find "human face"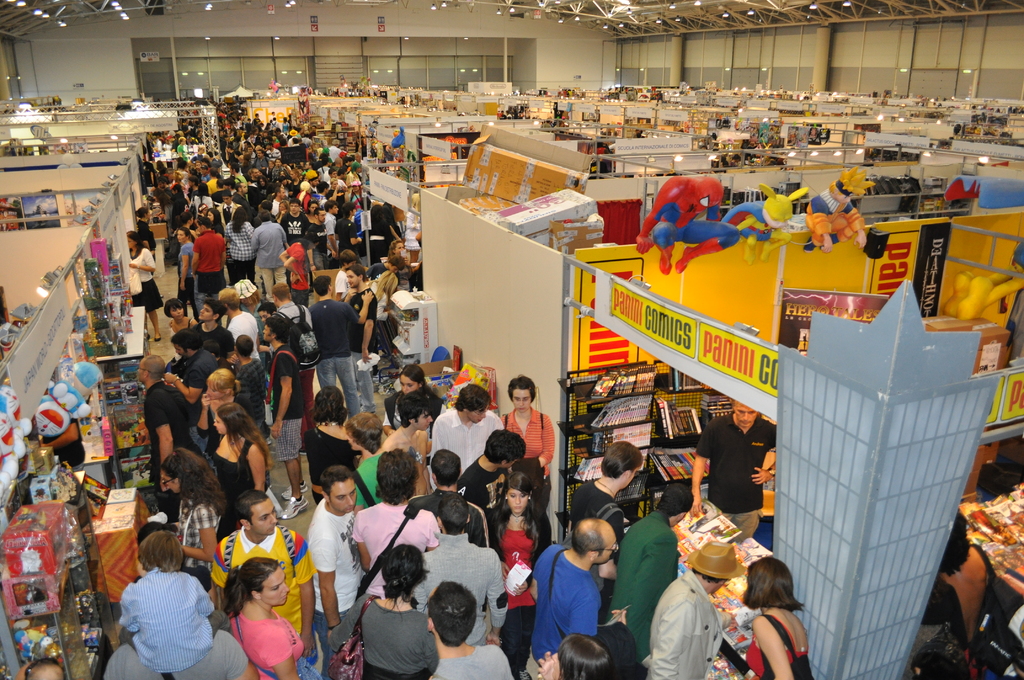
[x1=138, y1=361, x2=146, y2=381]
